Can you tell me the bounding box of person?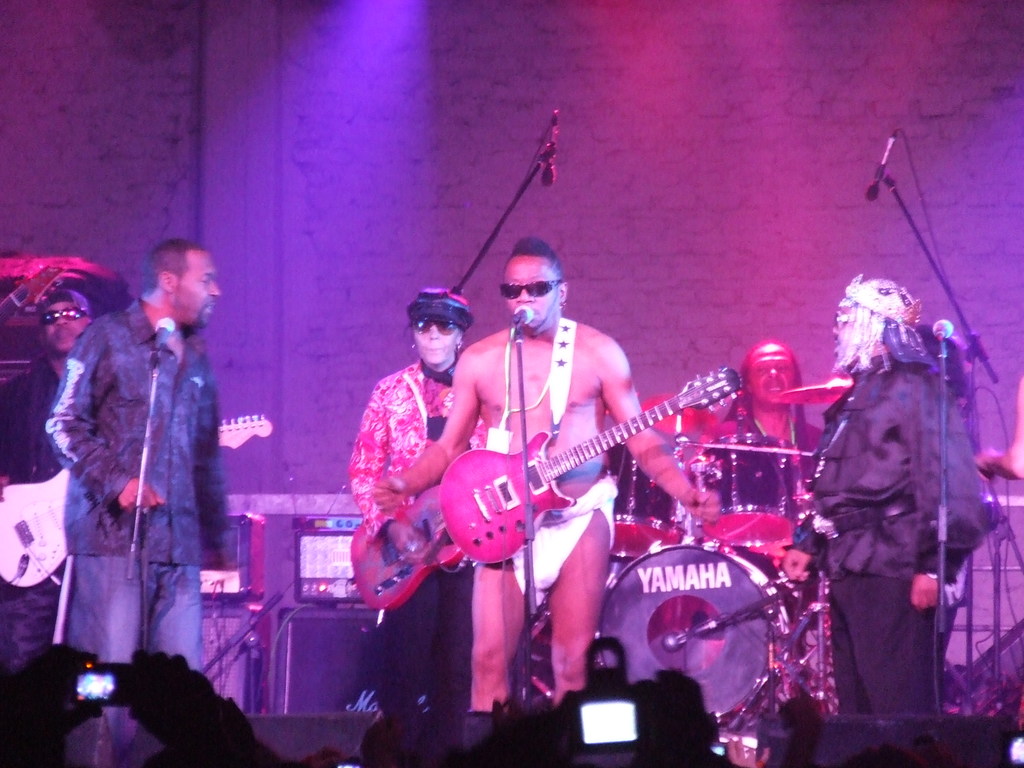
left=690, top=338, right=834, bottom=698.
